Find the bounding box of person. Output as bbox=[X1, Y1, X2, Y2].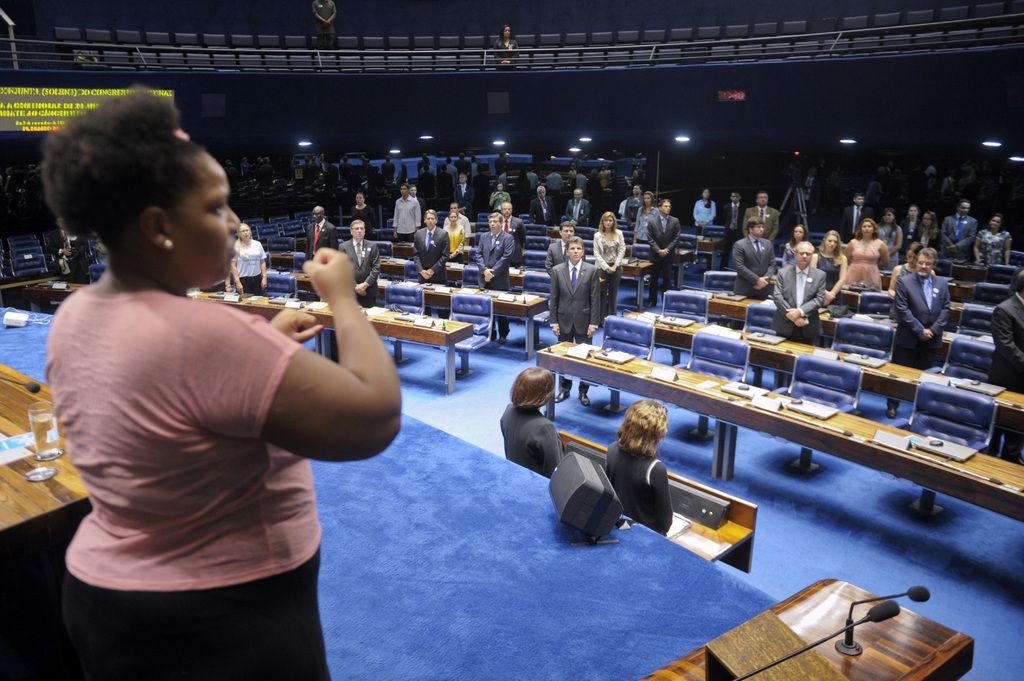
bbox=[774, 236, 828, 387].
